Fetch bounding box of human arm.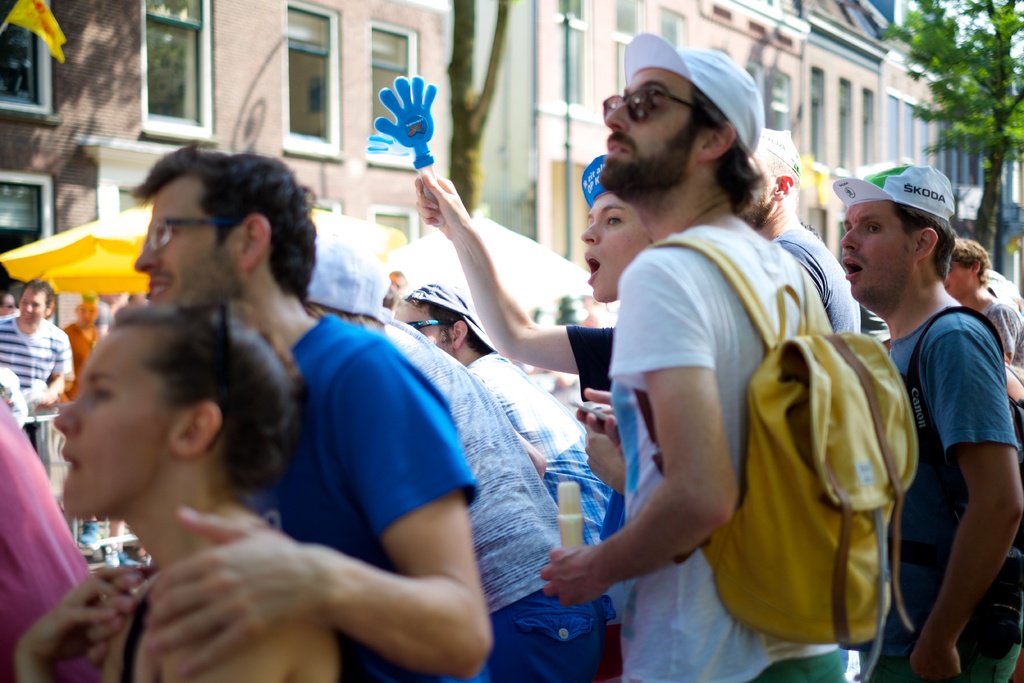
Bbox: [x1=152, y1=334, x2=483, y2=680].
